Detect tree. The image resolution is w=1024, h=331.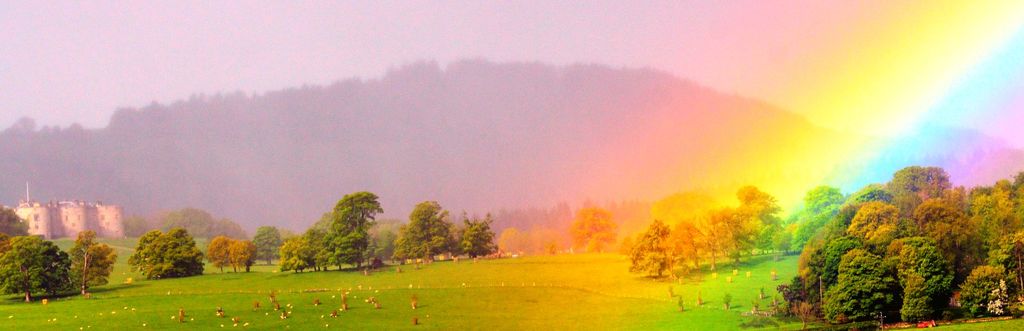
box(69, 228, 114, 296).
